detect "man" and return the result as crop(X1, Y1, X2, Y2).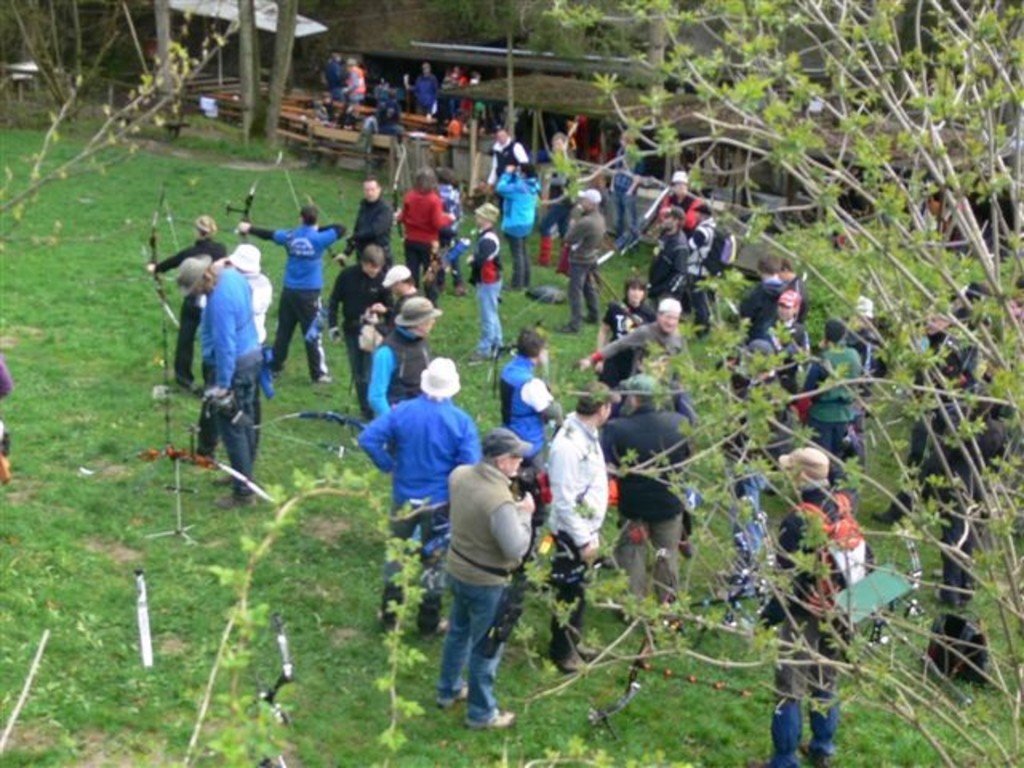
crop(366, 264, 419, 331).
